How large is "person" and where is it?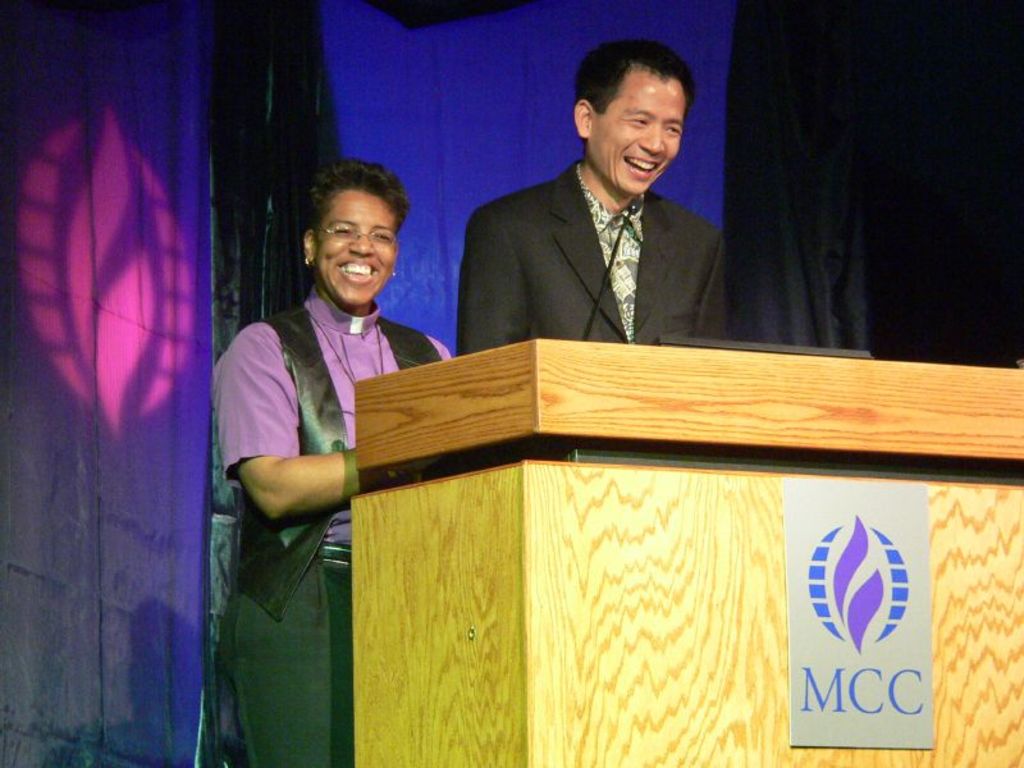
Bounding box: BBox(218, 157, 448, 767).
